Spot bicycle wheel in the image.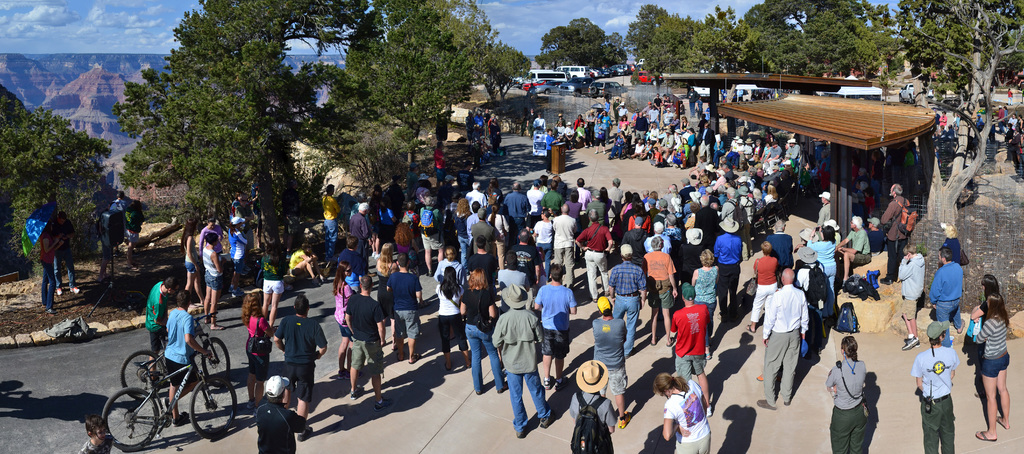
bicycle wheel found at <bbox>119, 348, 164, 399</bbox>.
